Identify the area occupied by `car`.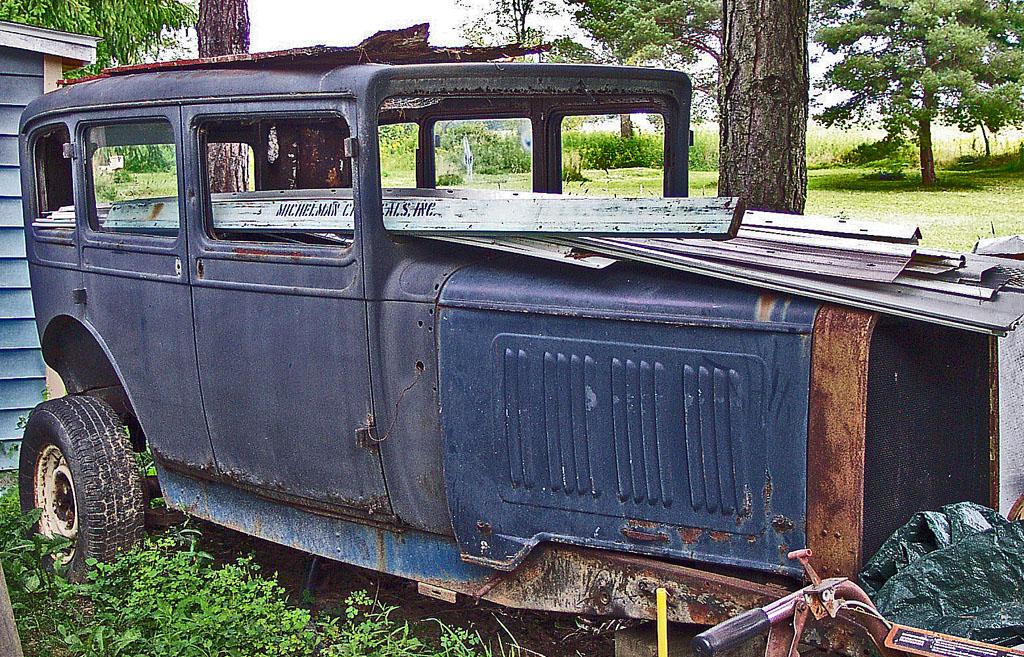
Area: 12,21,961,653.
